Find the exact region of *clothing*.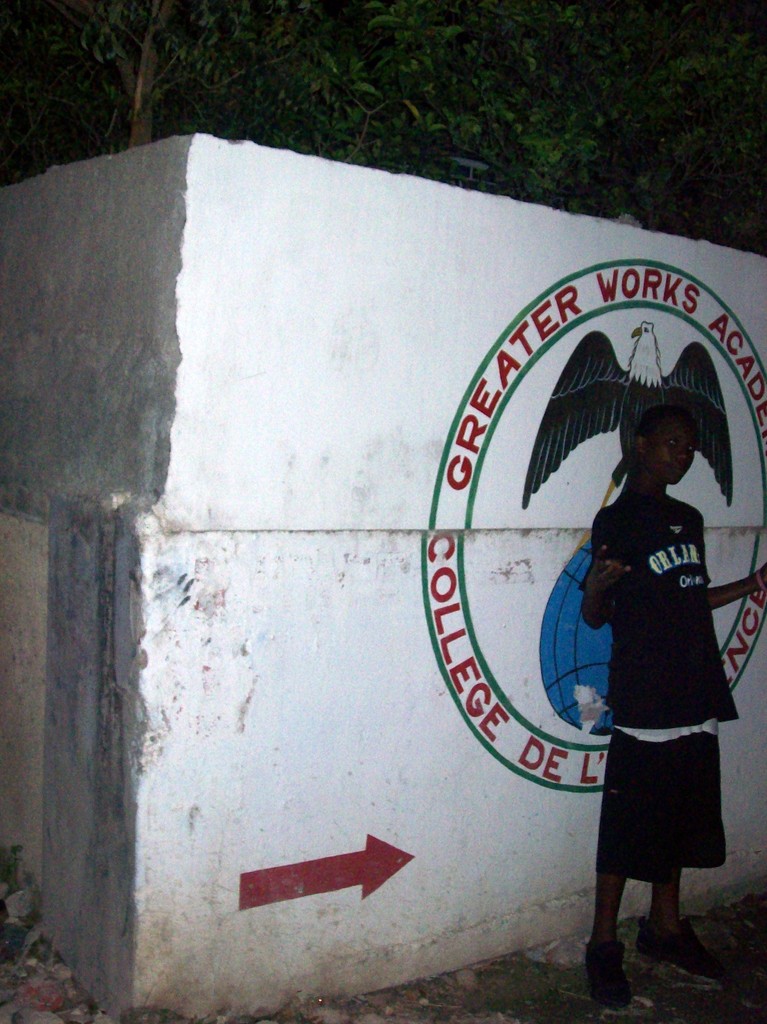
Exact region: left=579, top=488, right=732, bottom=720.
